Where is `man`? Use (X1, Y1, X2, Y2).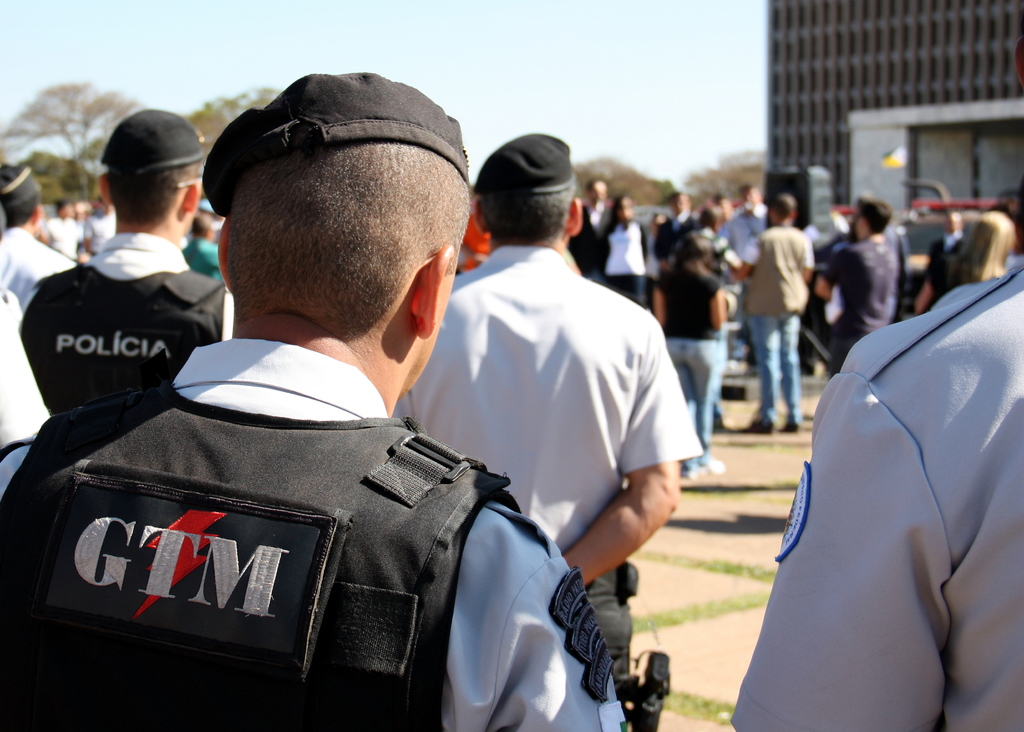
(383, 128, 709, 661).
